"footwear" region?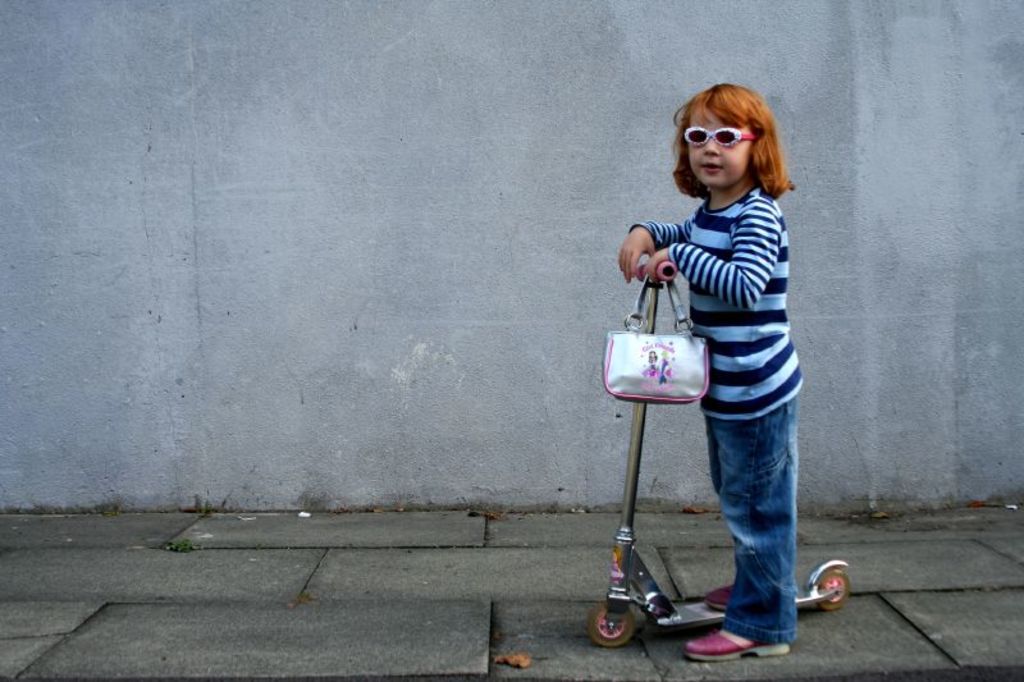
crop(708, 580, 740, 614)
